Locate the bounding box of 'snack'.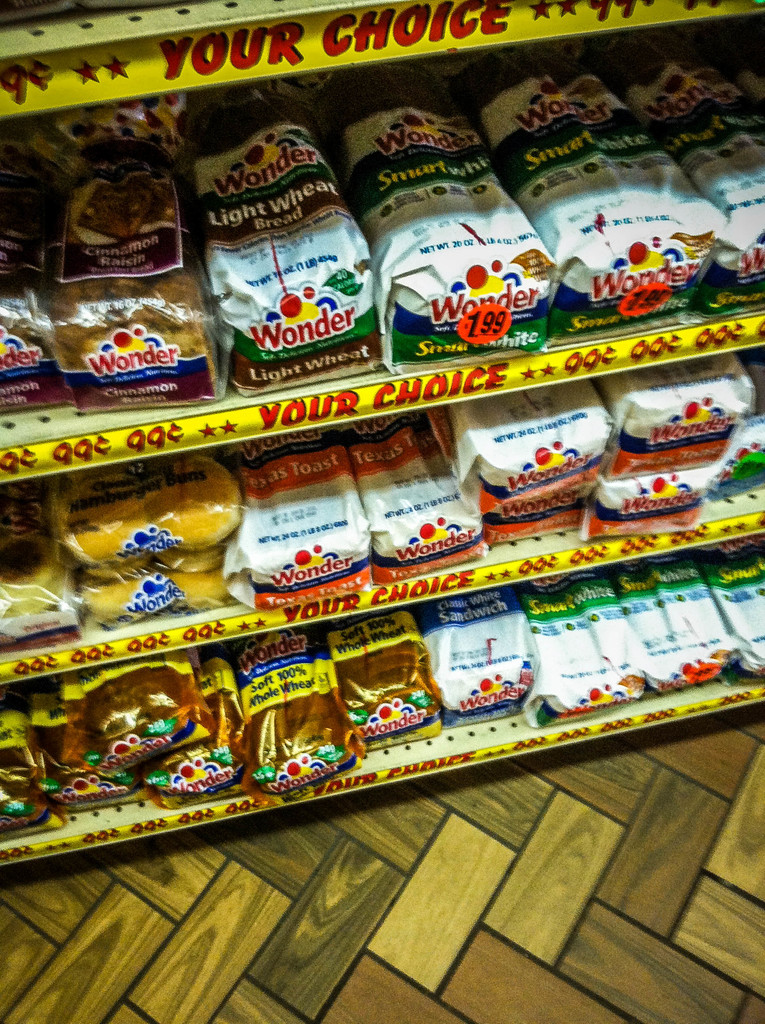
Bounding box: BBox(340, 92, 555, 368).
